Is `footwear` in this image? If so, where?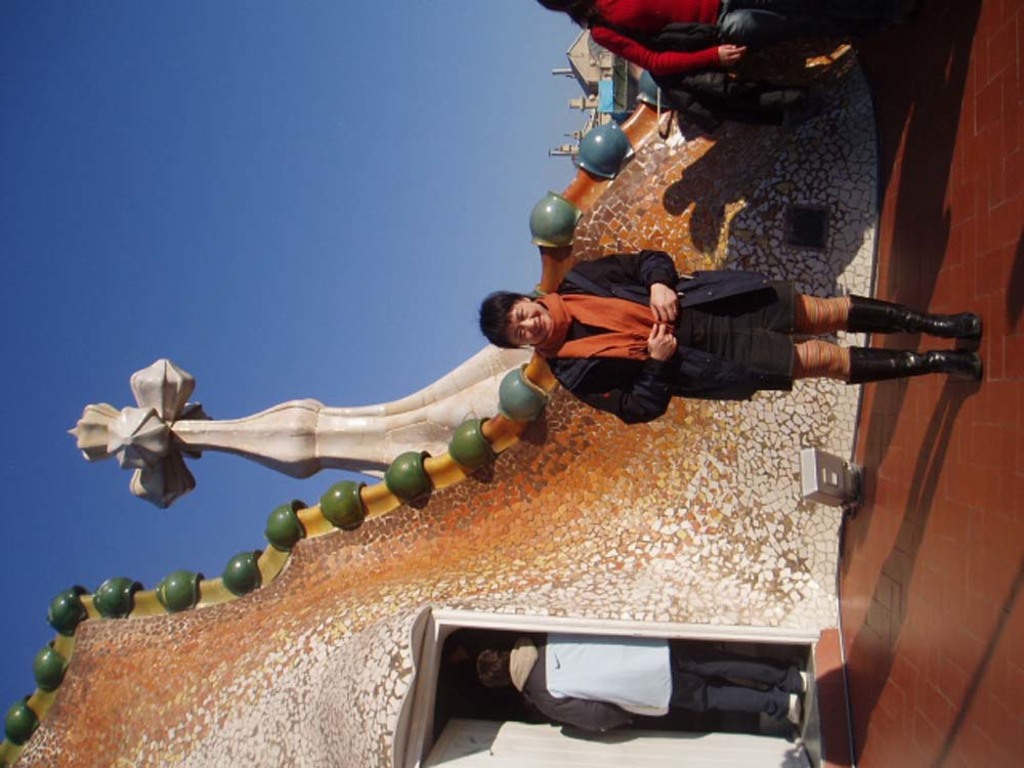
Yes, at {"left": 799, "top": 672, "right": 808, "bottom": 700}.
